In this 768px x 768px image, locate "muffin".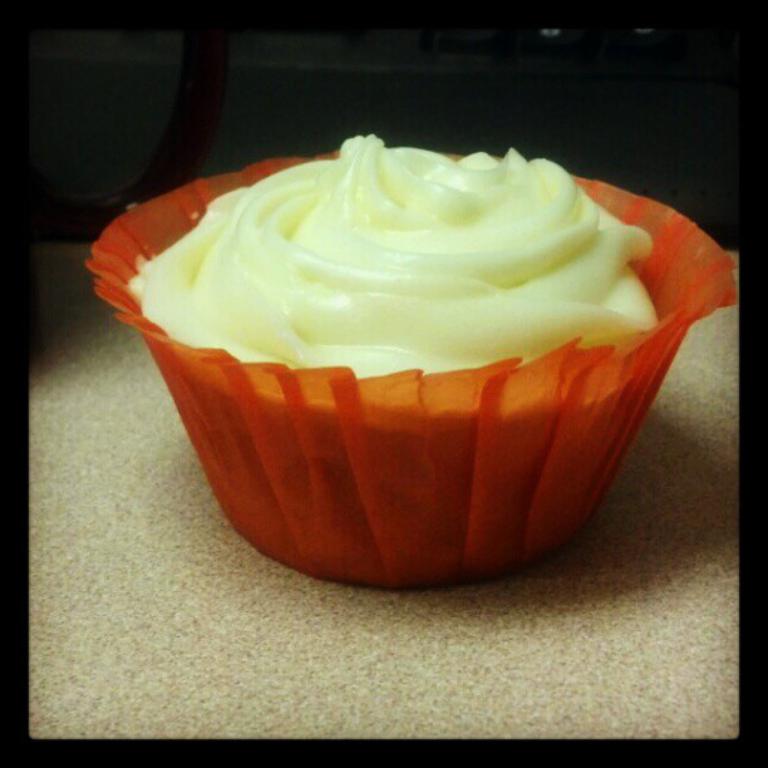
Bounding box: x1=82 y1=133 x2=737 y2=586.
